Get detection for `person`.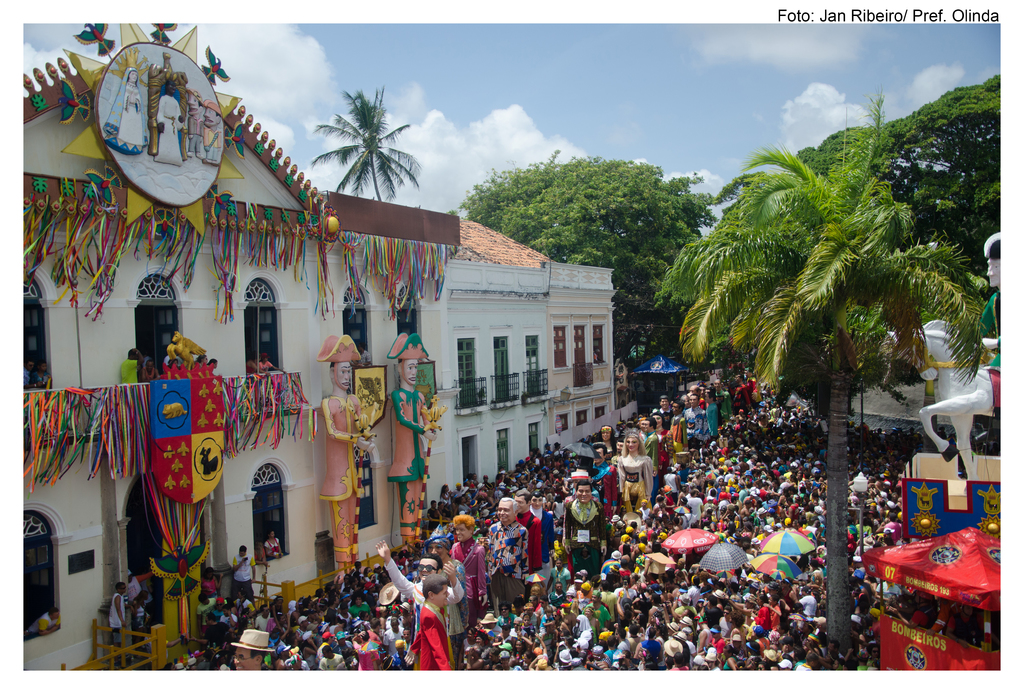
Detection: 185, 86, 204, 159.
